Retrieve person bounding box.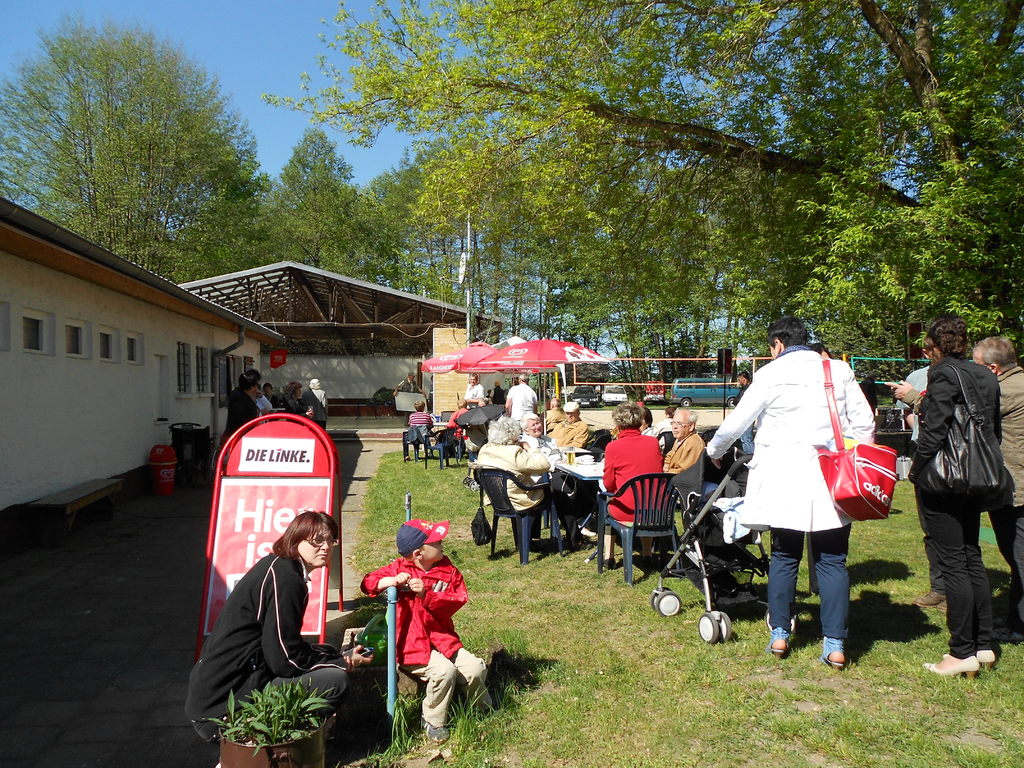
Bounding box: <region>515, 413, 569, 521</region>.
